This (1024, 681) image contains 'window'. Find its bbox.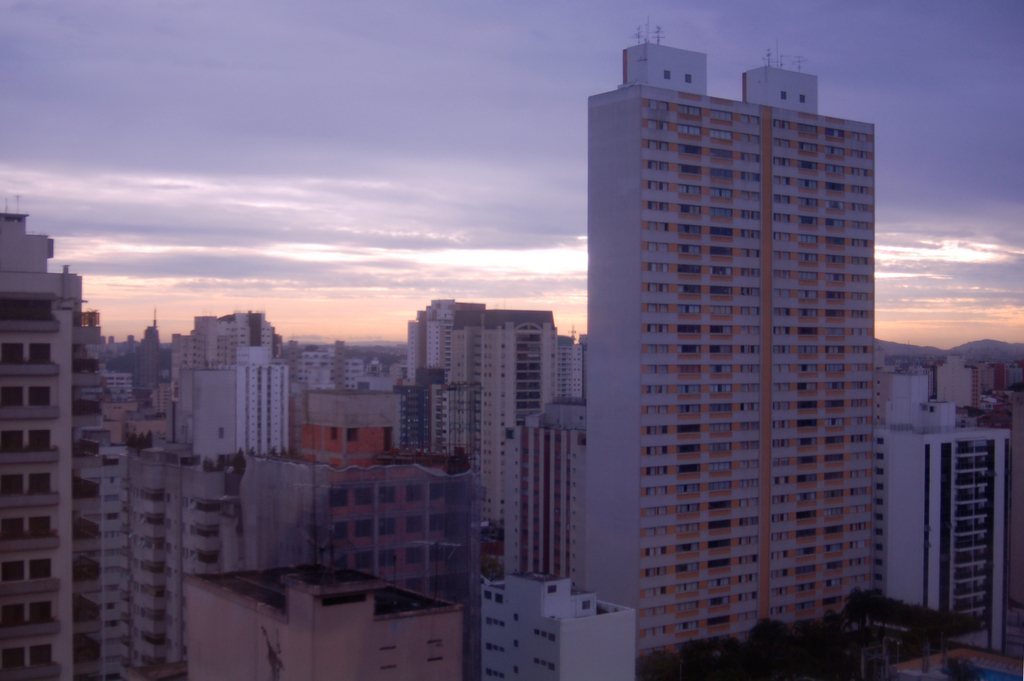
707:363:732:374.
